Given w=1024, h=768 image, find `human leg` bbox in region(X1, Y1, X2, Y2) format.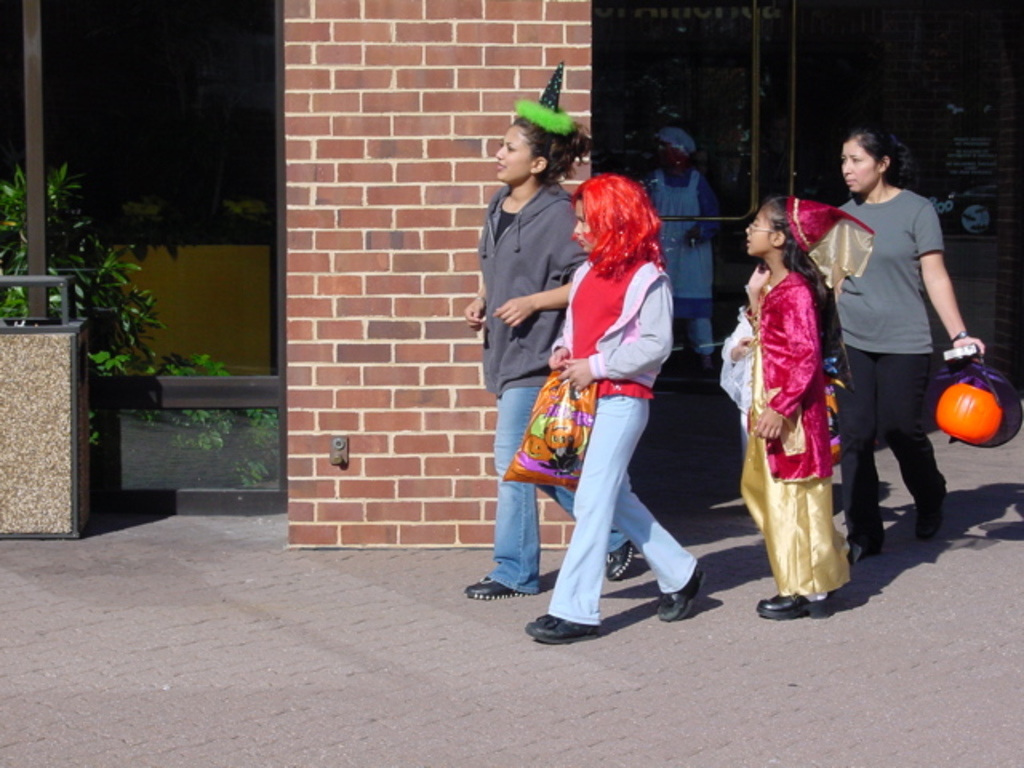
region(613, 472, 701, 618).
